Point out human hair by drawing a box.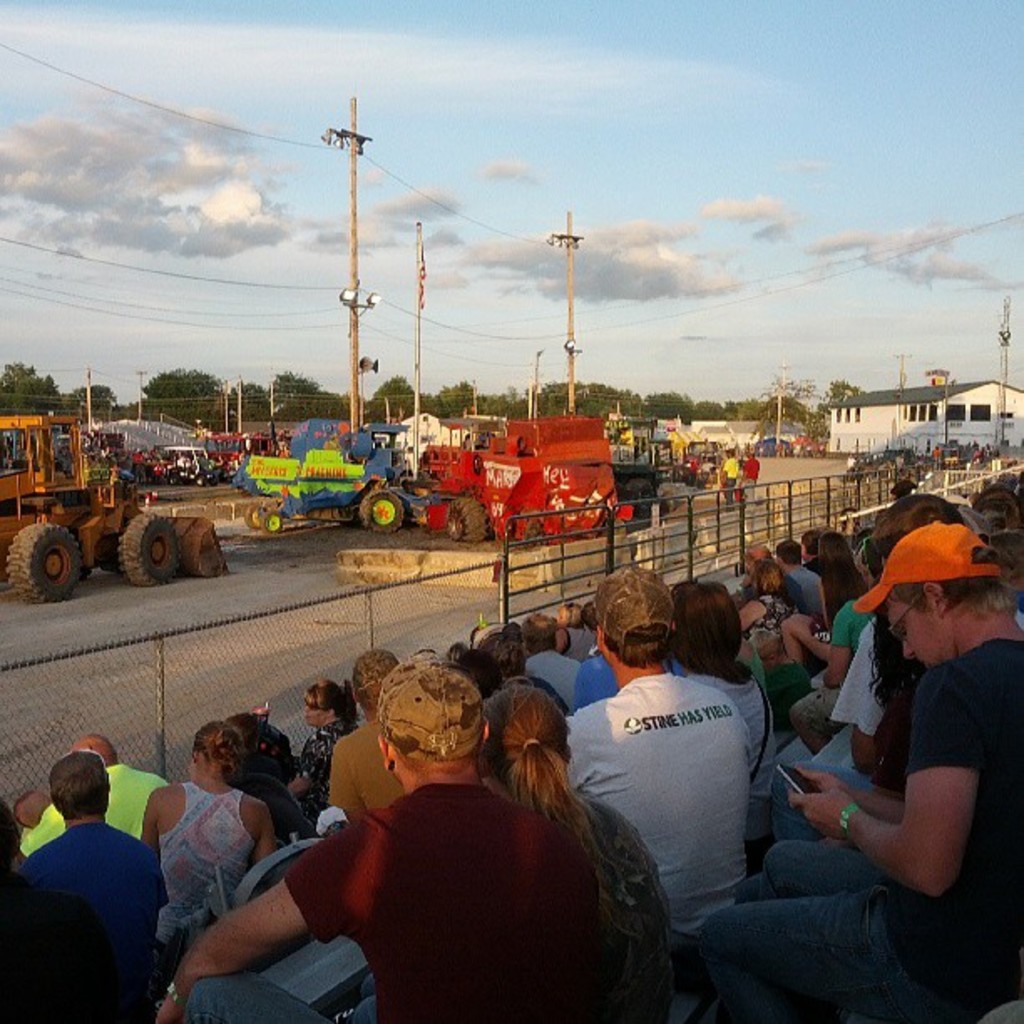
893:544:1019:621.
